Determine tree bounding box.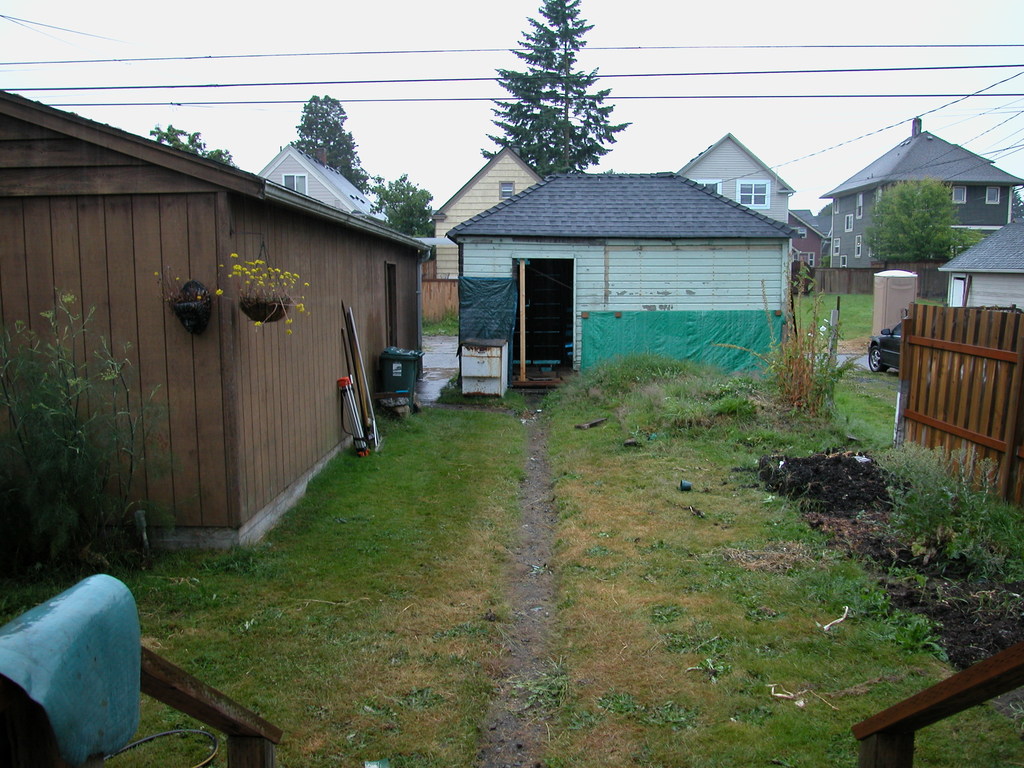
Determined: box(153, 125, 232, 168).
